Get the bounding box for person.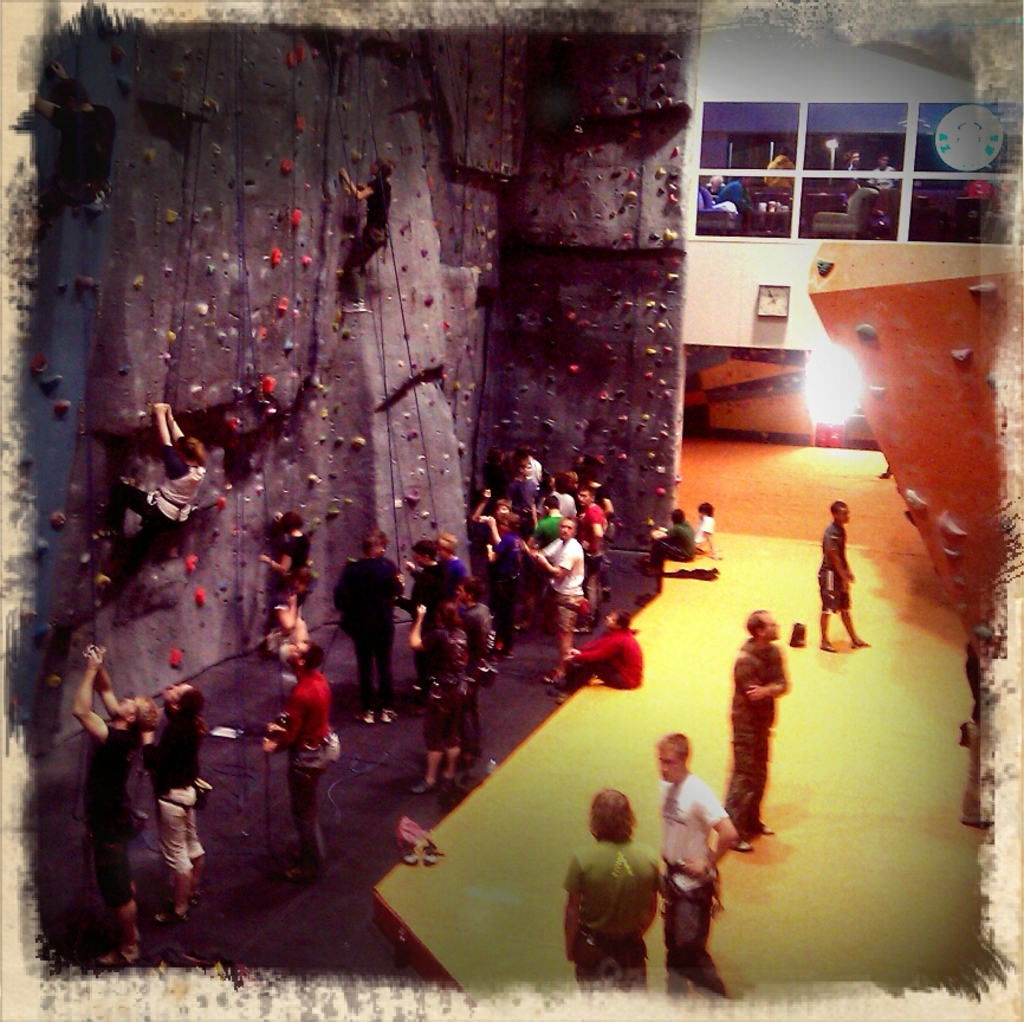
<bbox>433, 570, 504, 777</bbox>.
